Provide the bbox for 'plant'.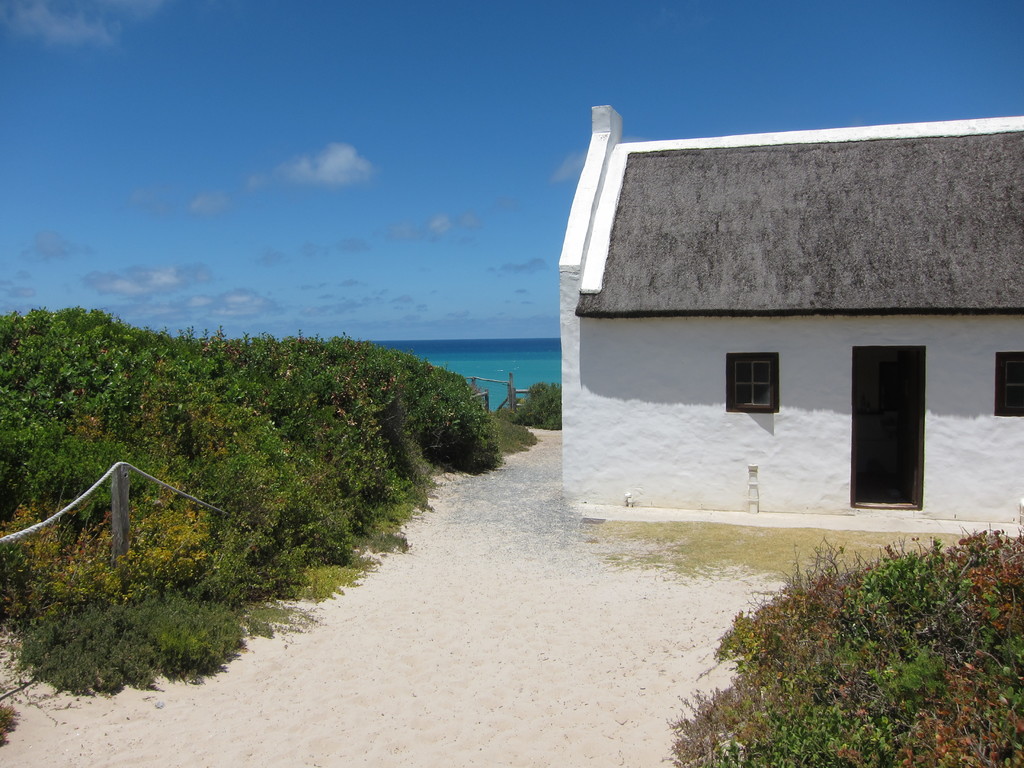
l=511, t=383, r=568, b=433.
